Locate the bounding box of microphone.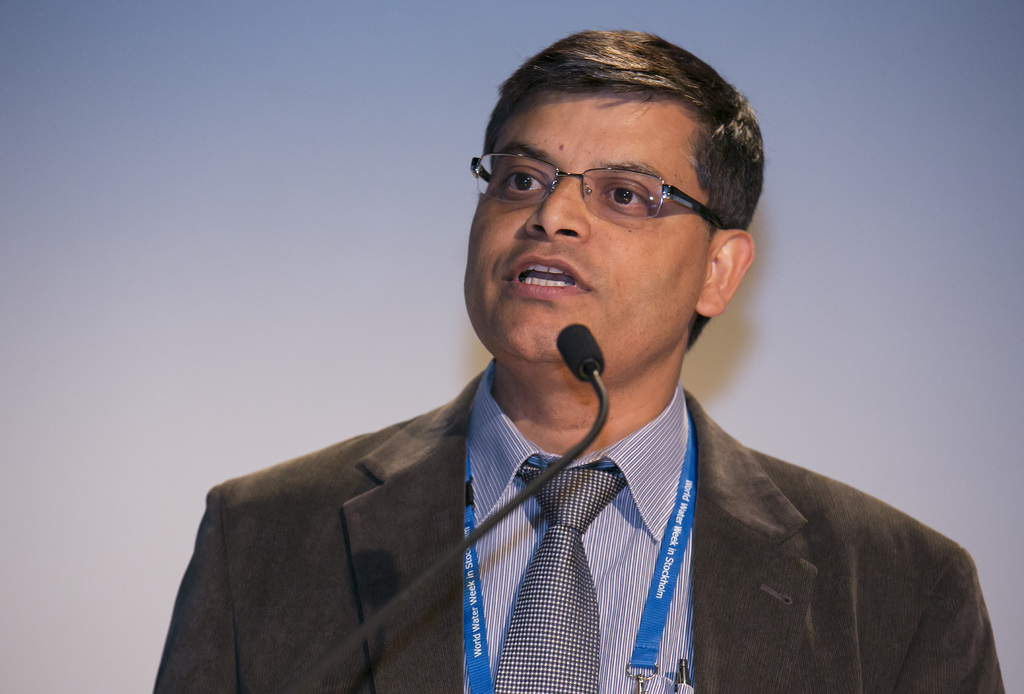
Bounding box: 555 322 604 381.
